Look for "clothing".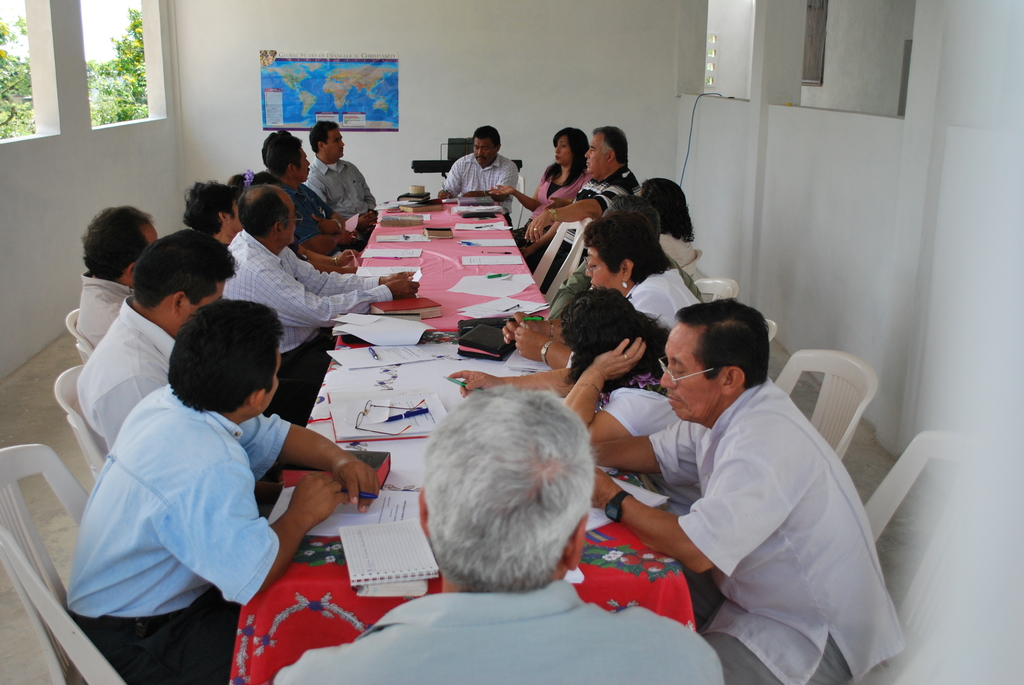
Found: x1=635, y1=333, x2=909, y2=666.
